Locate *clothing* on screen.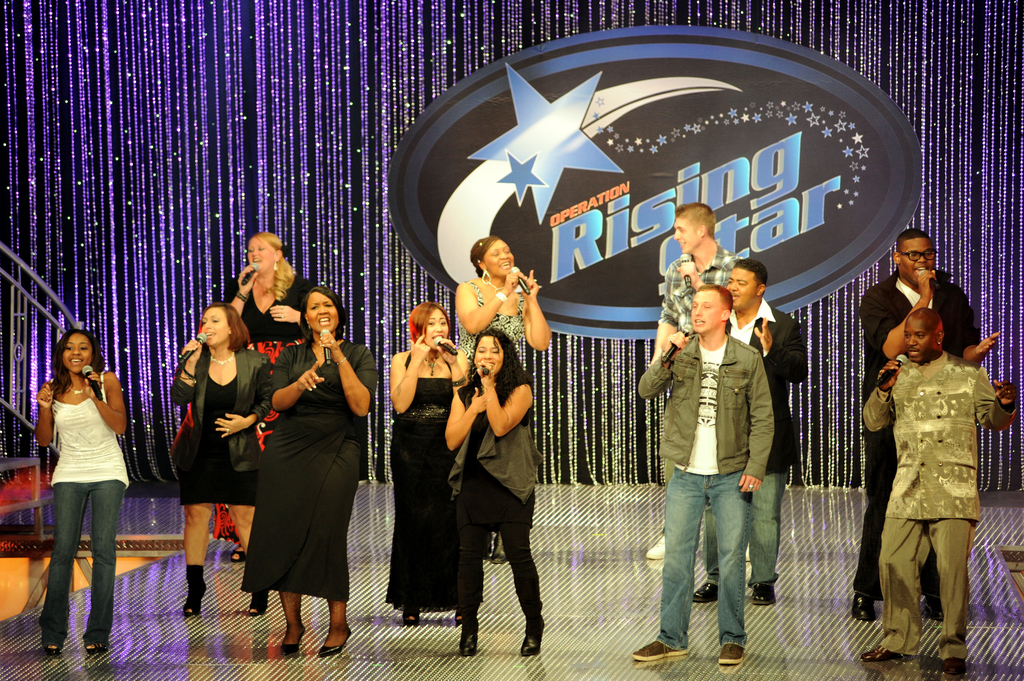
On screen at x1=858 y1=348 x2=1016 y2=655.
